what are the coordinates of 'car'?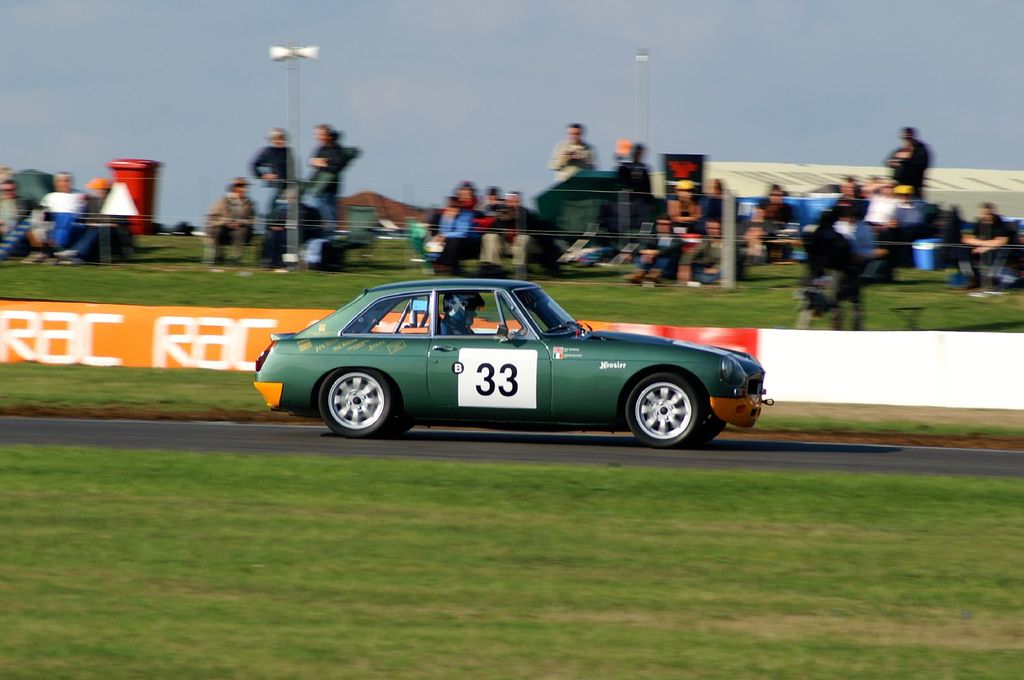
<bbox>264, 267, 775, 450</bbox>.
